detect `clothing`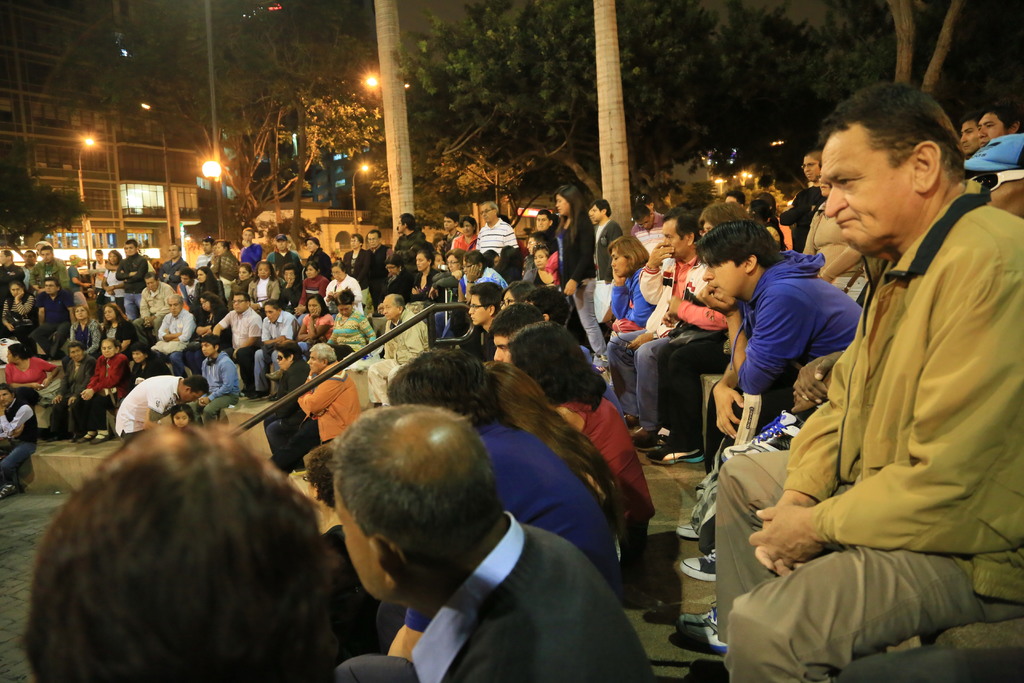
detection(252, 273, 271, 308)
